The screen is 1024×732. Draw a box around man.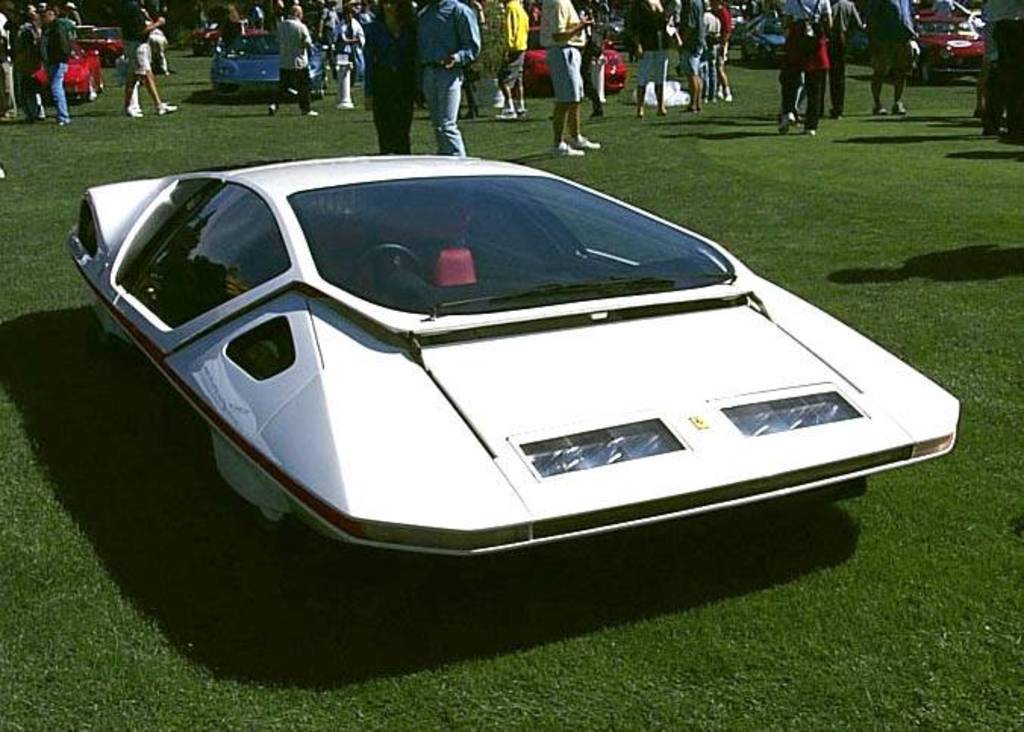
x1=679, y1=0, x2=704, y2=108.
